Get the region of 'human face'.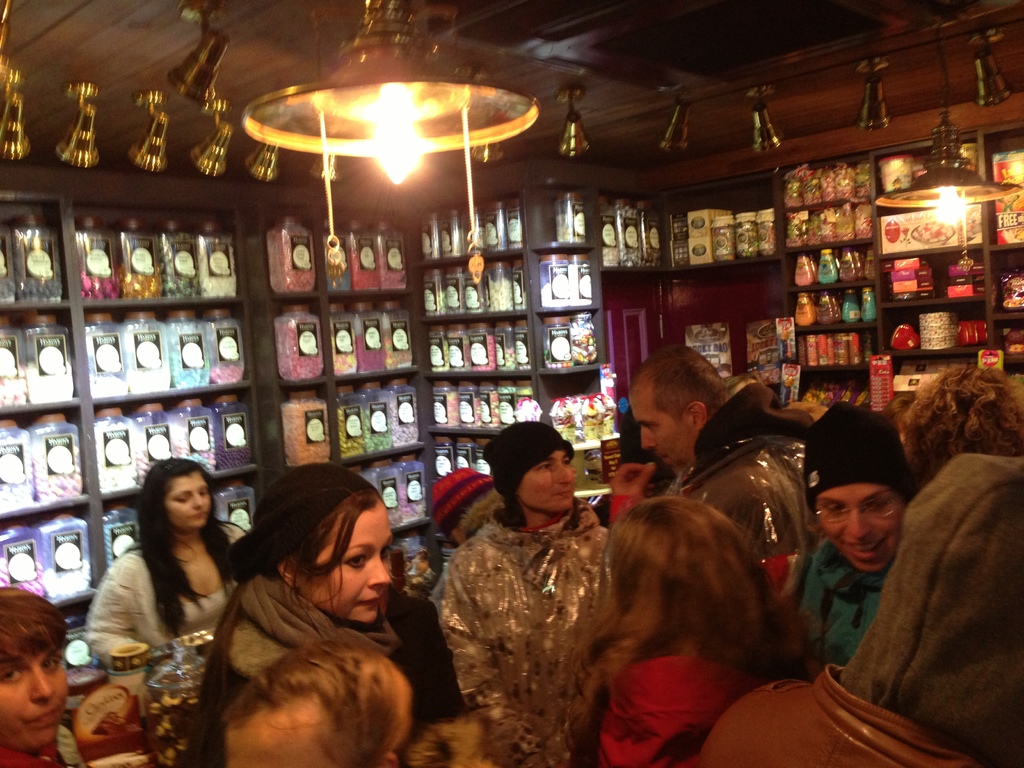
region(163, 468, 212, 533).
